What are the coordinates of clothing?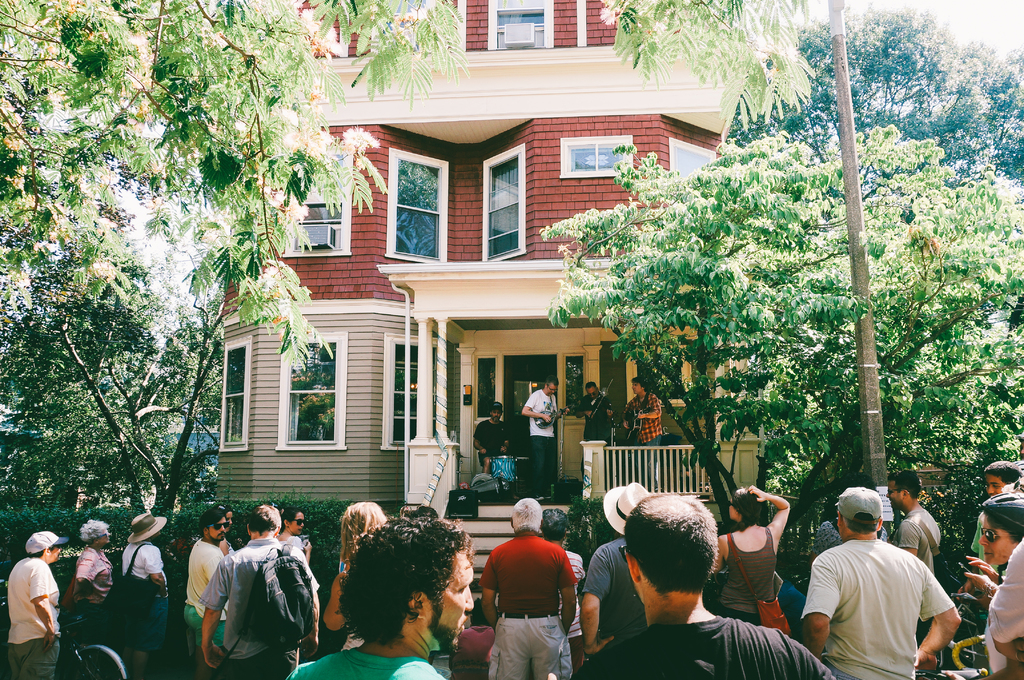
crop(477, 523, 580, 679).
